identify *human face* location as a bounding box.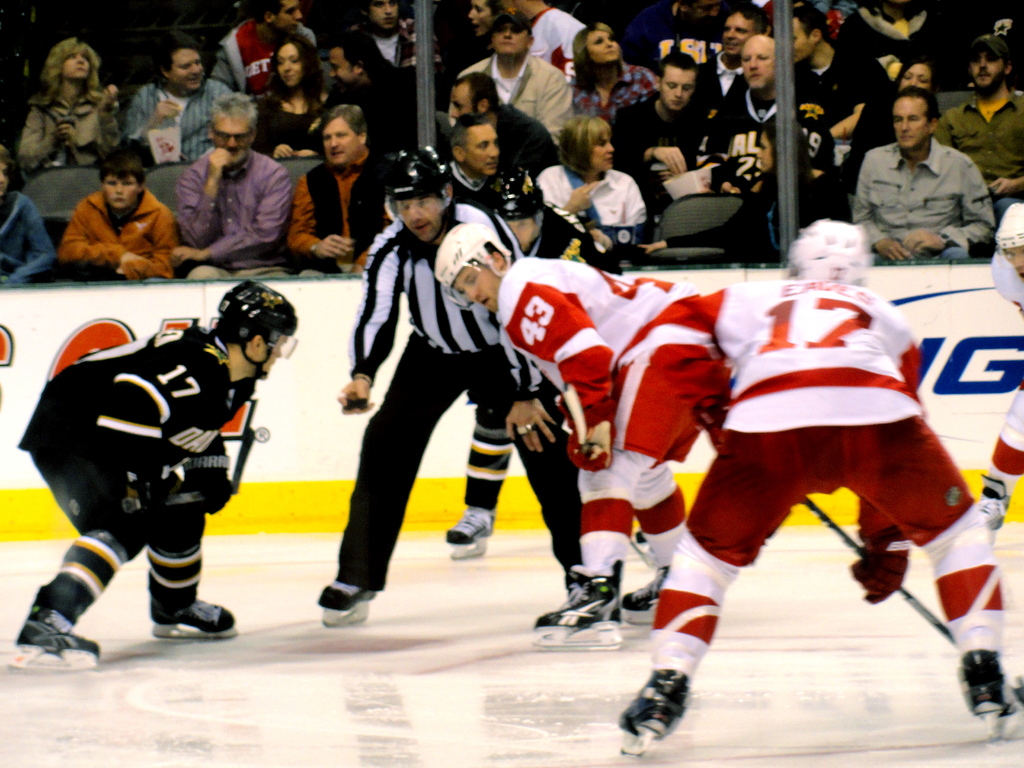
bbox=(211, 113, 252, 166).
